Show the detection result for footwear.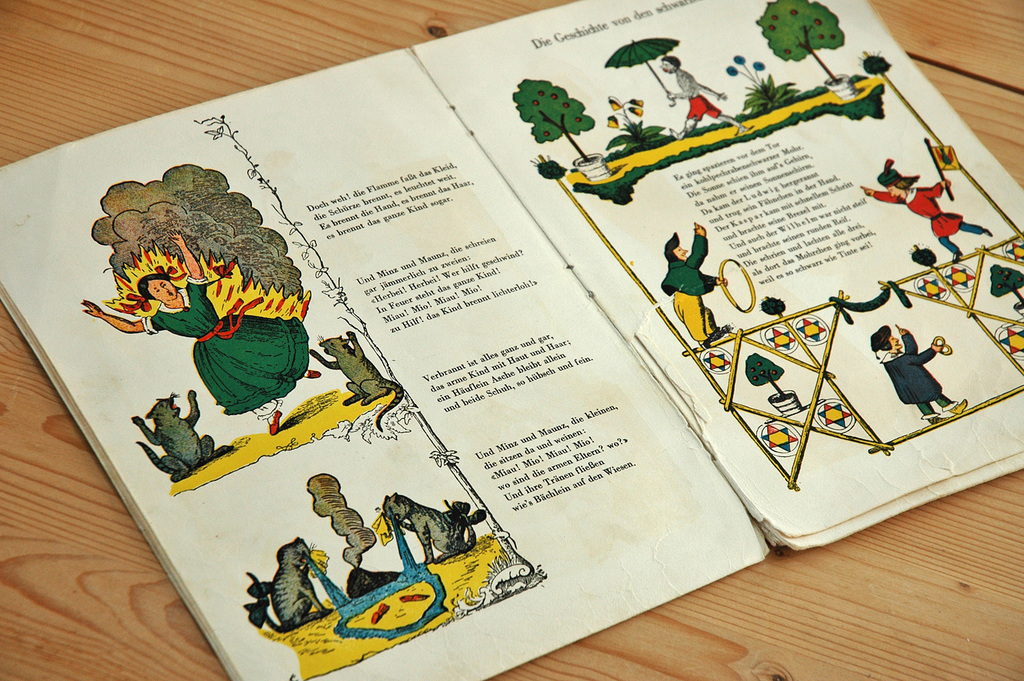
398:593:429:602.
